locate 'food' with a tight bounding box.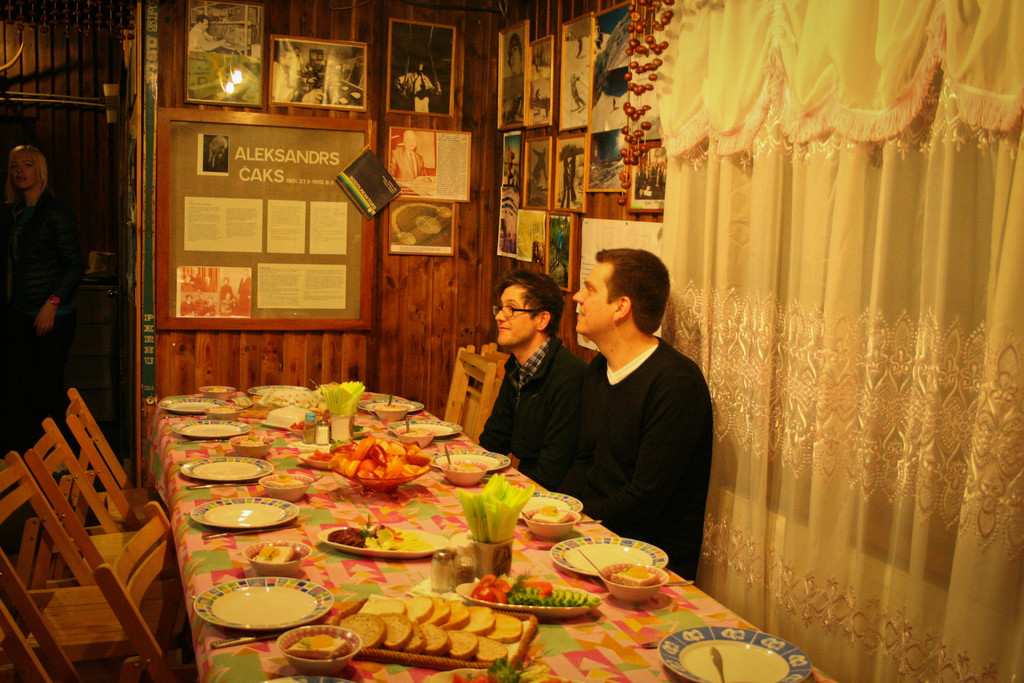
<bbox>530, 504, 573, 525</bbox>.
